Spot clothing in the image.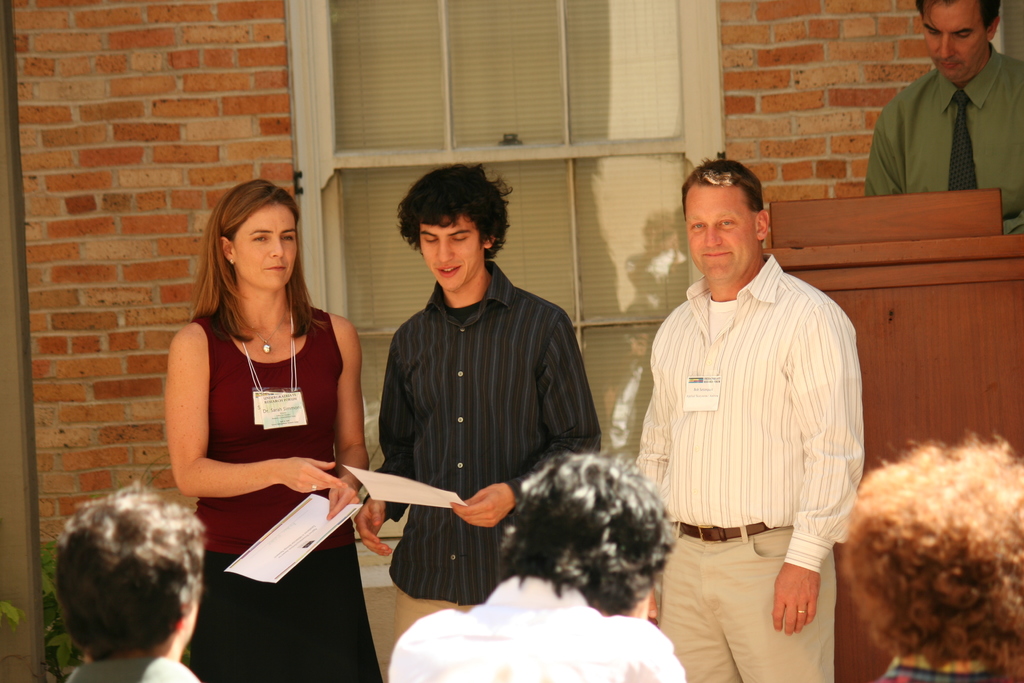
clothing found at BBox(666, 520, 847, 682).
